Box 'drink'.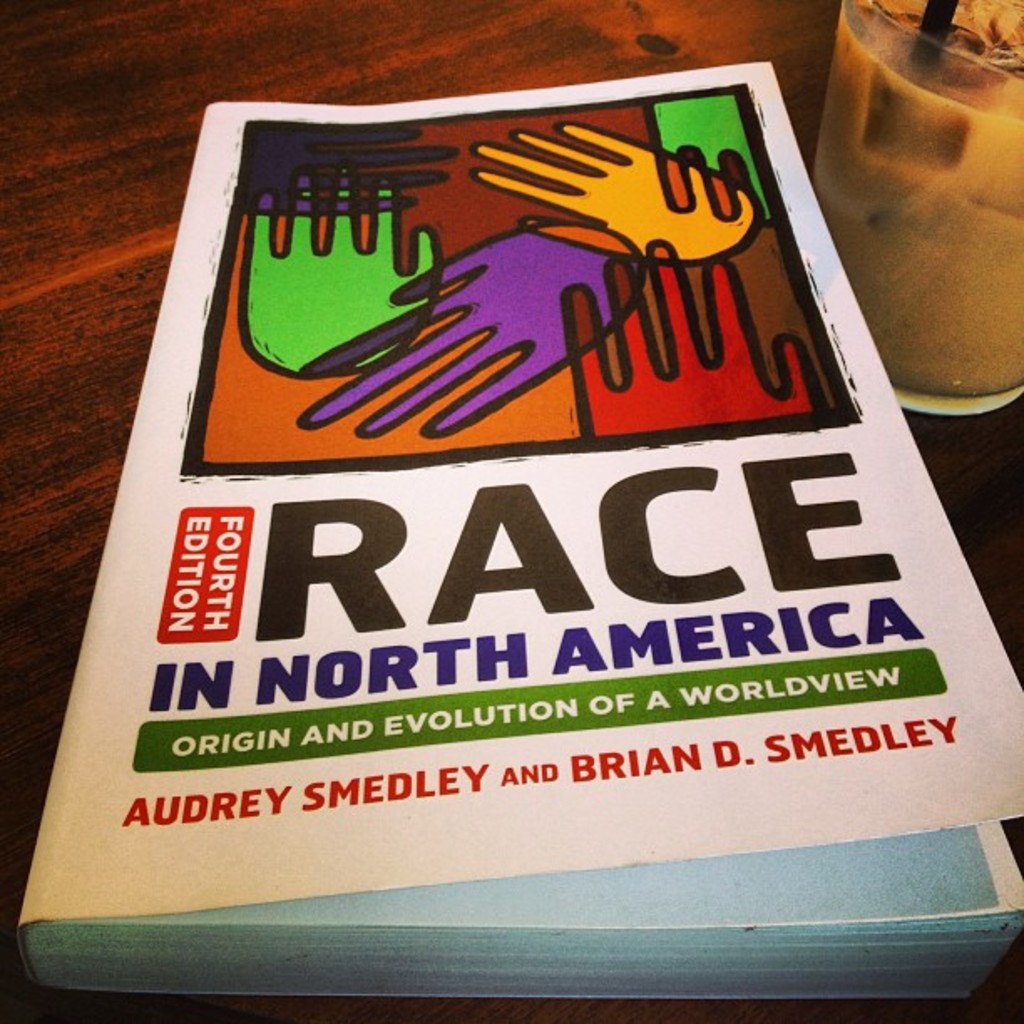
Rect(817, 0, 1019, 417).
